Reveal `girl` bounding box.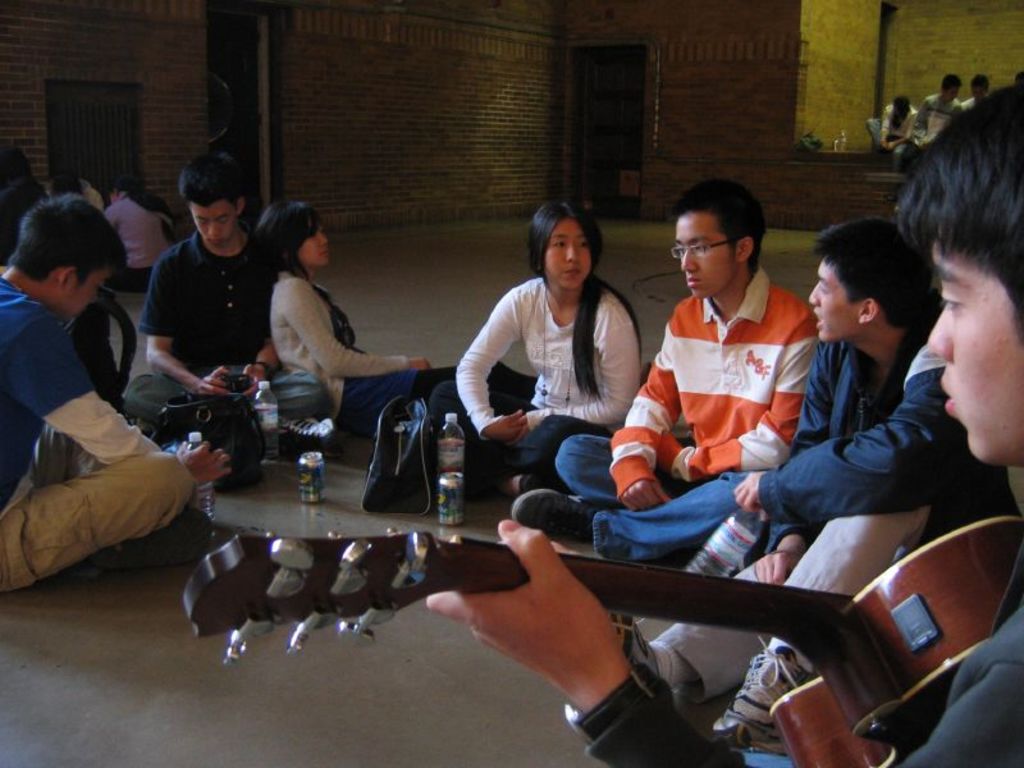
Revealed: {"x1": 252, "y1": 197, "x2": 460, "y2": 440}.
